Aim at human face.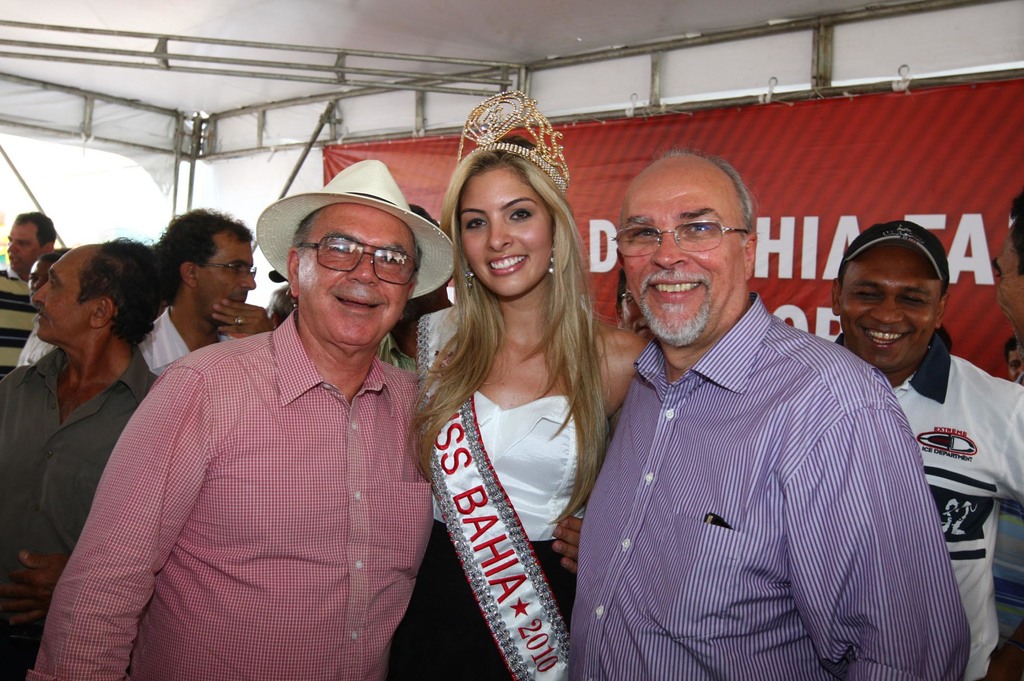
Aimed at (991,229,1023,363).
